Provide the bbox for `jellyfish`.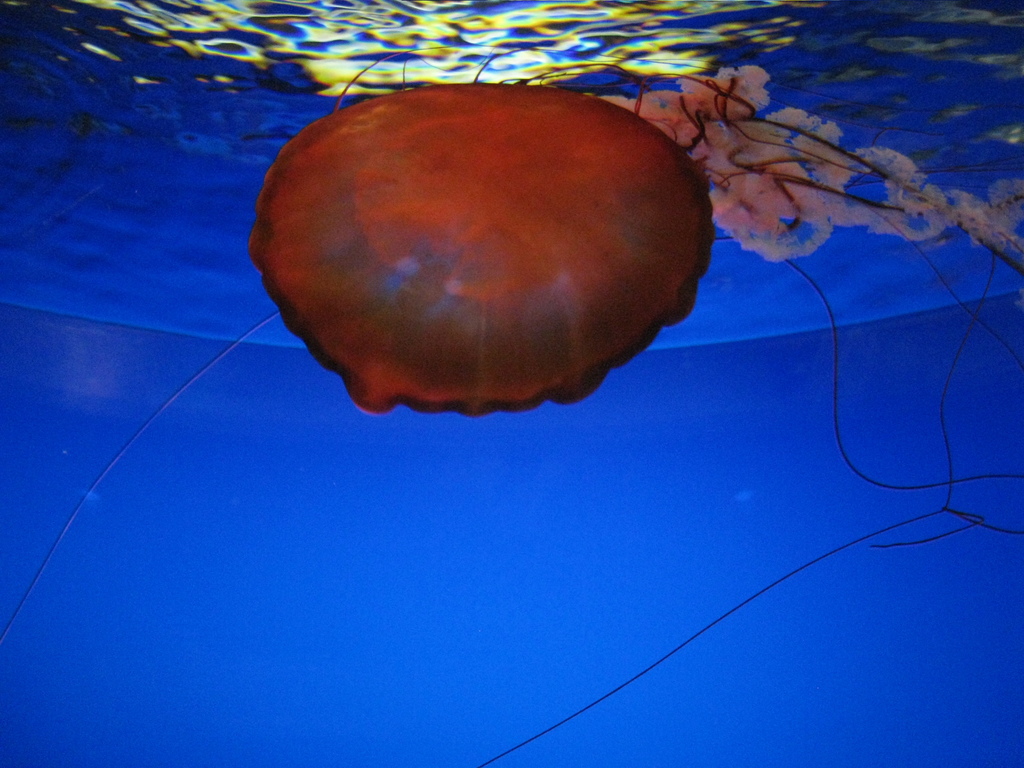
[245, 40, 1023, 422].
